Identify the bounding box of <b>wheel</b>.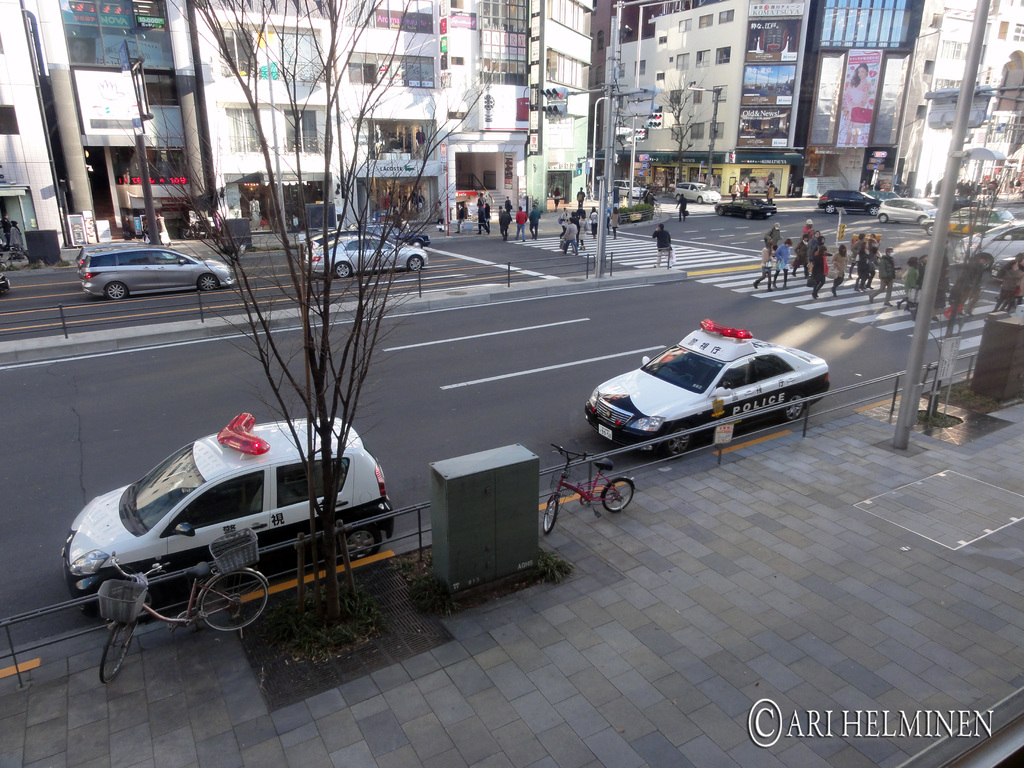
rect(333, 262, 351, 278).
